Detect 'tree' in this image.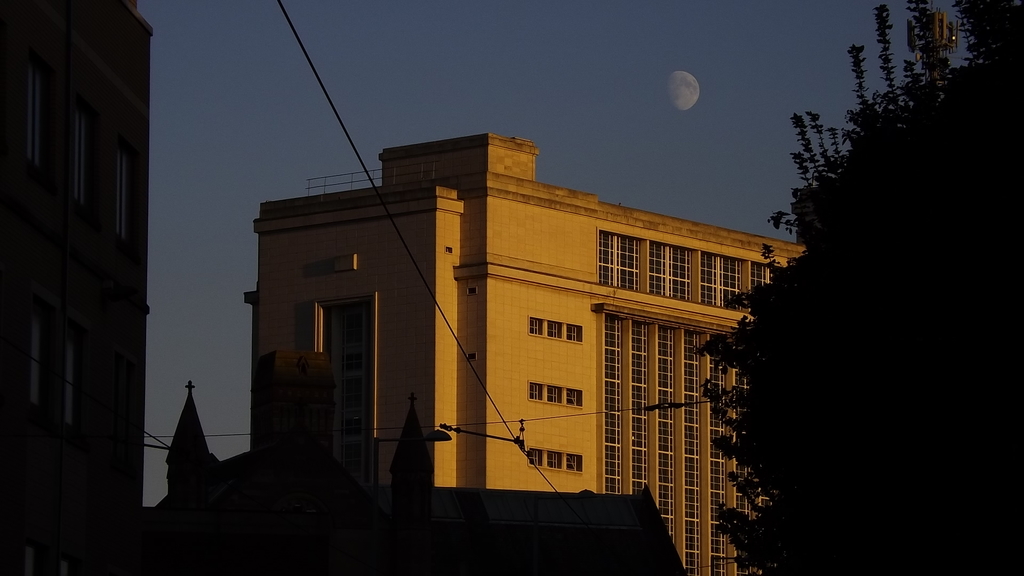
Detection: (x1=706, y1=0, x2=1023, y2=575).
